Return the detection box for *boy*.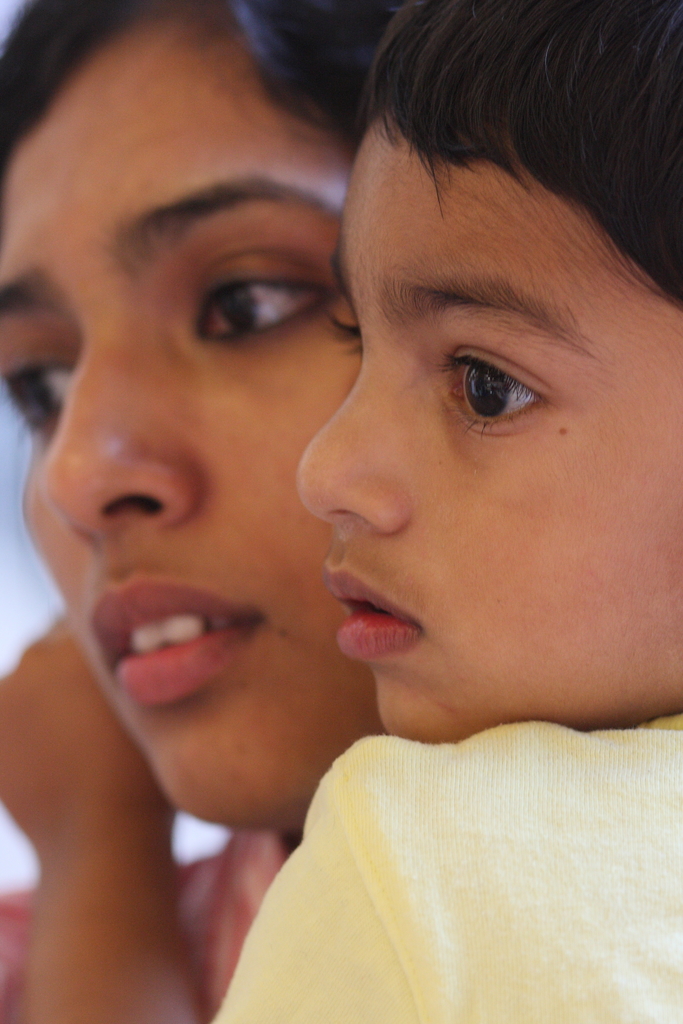
187, 0, 682, 981.
